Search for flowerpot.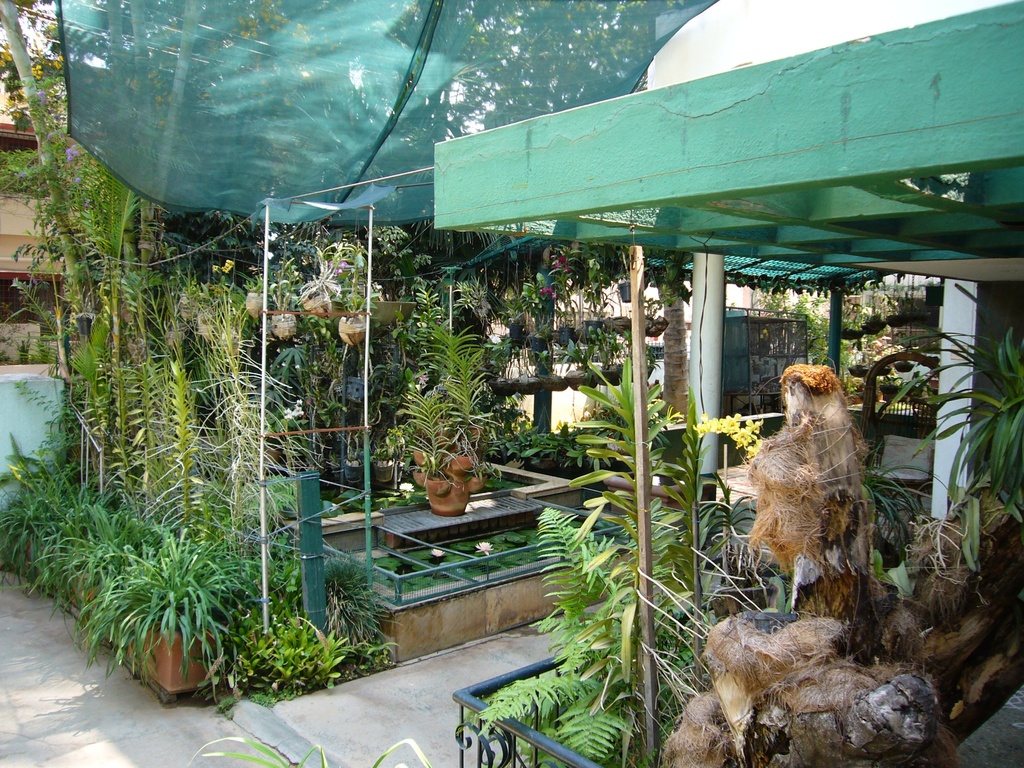
Found at [413, 442, 493, 511].
